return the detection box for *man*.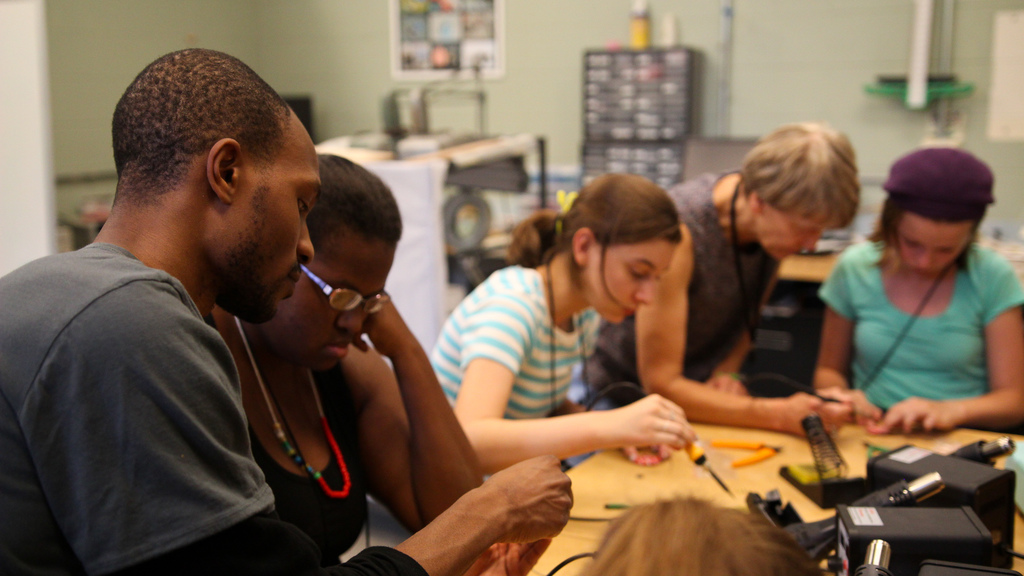
[0, 49, 572, 575].
